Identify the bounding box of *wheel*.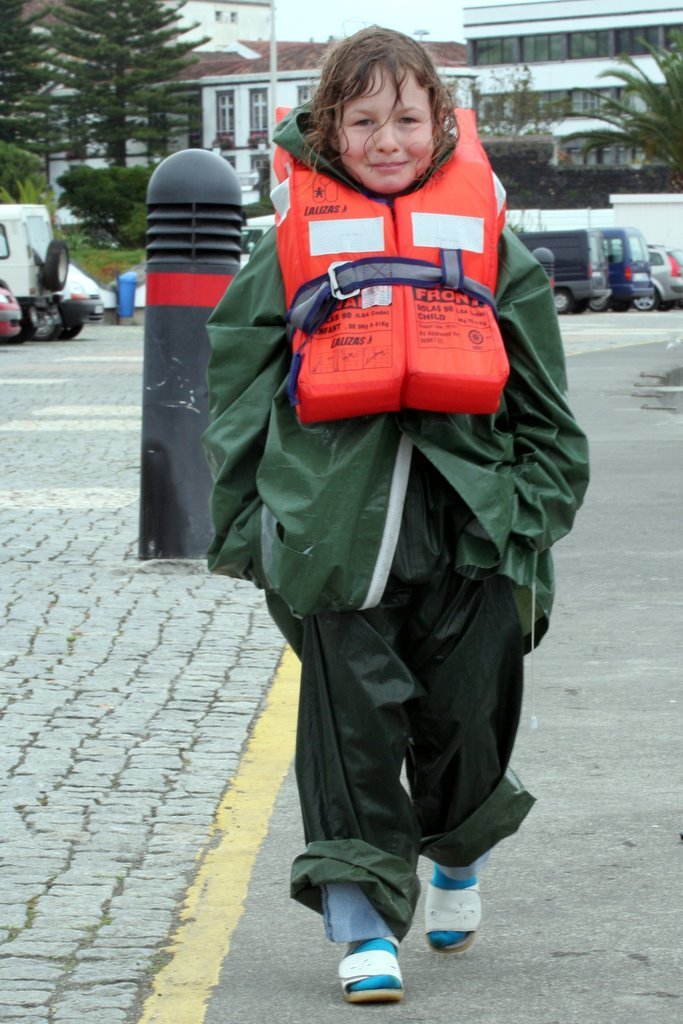
(656, 300, 676, 312).
